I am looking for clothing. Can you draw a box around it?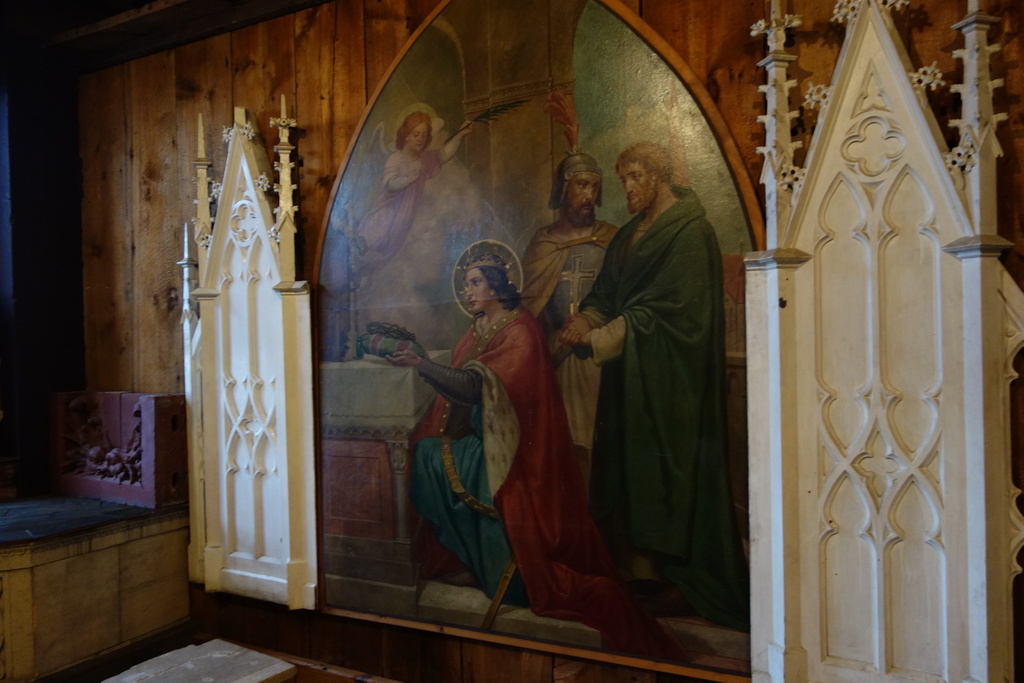
Sure, the bounding box is (410, 301, 701, 655).
